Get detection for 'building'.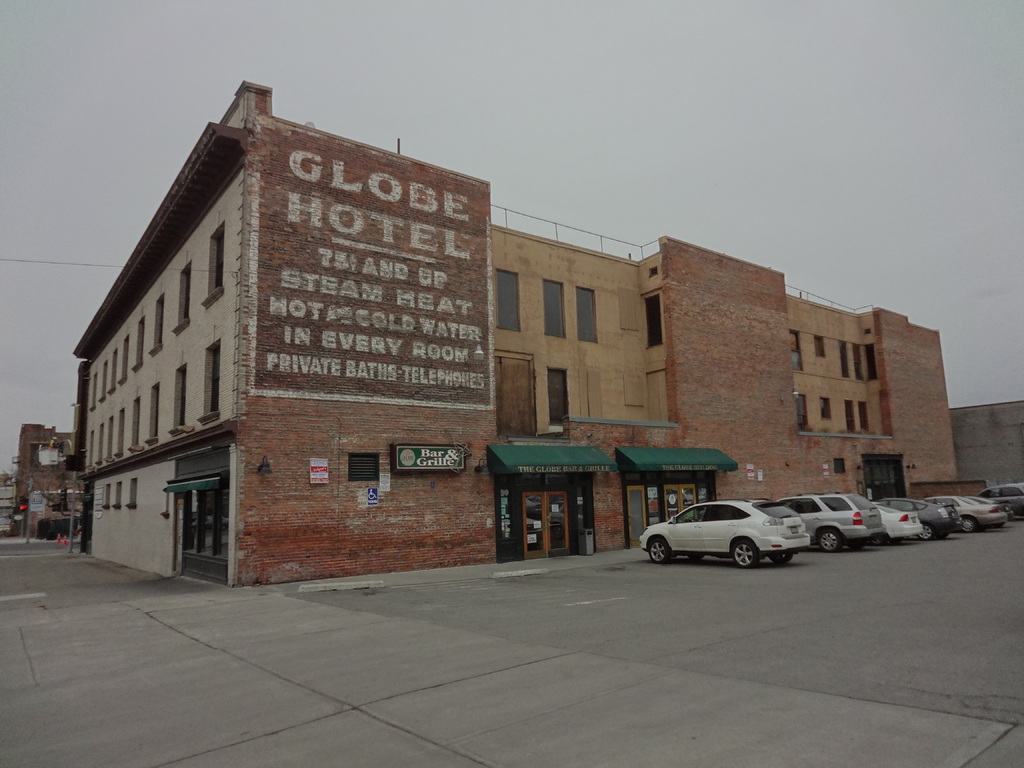
Detection: BBox(13, 418, 80, 538).
